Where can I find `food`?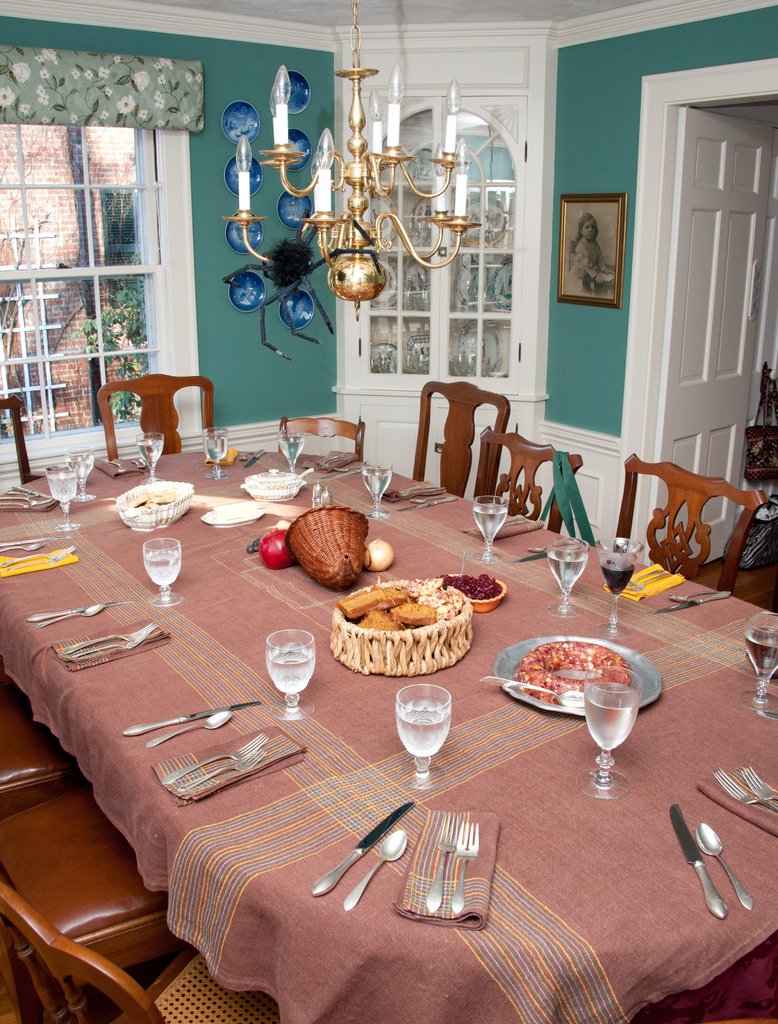
You can find it at [x1=510, y1=646, x2=640, y2=723].
